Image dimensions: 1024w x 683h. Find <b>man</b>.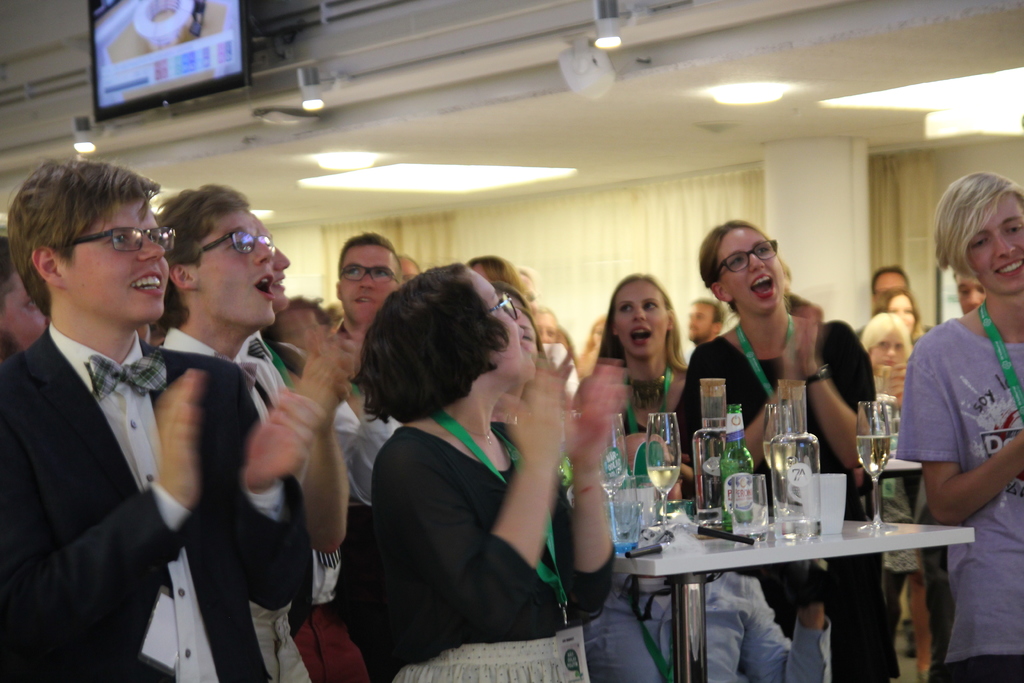
0 163 324 682.
